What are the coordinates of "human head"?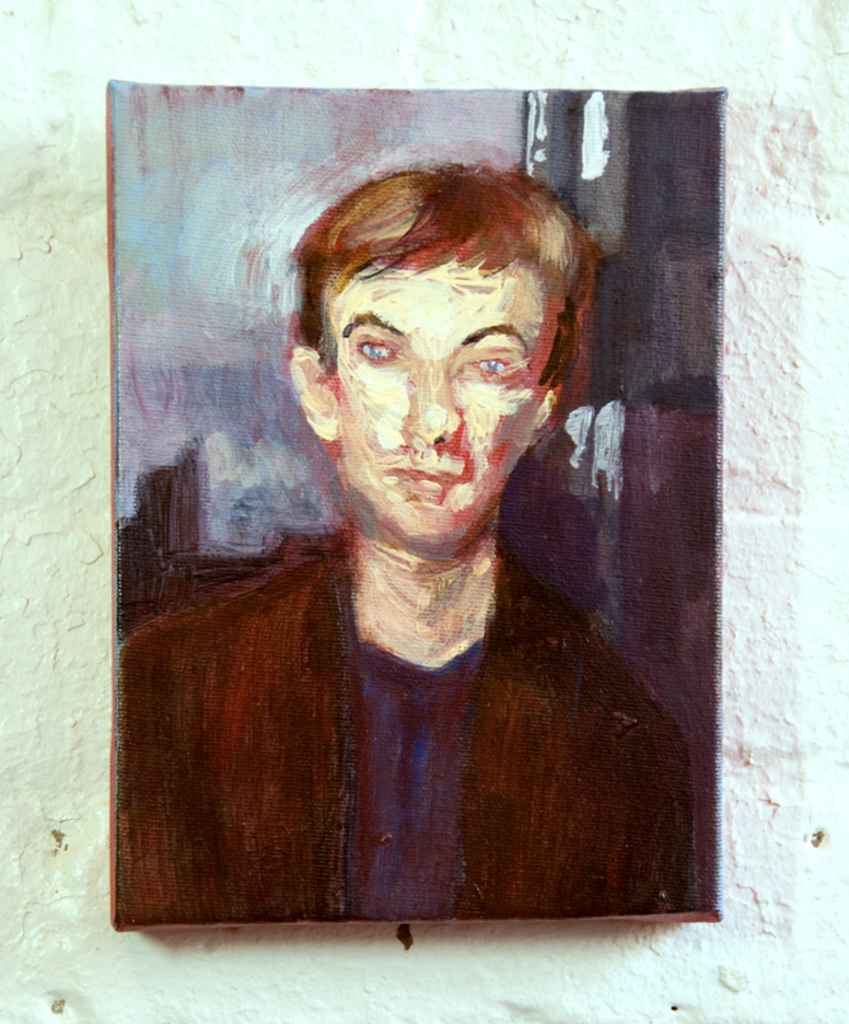
<box>289,169,589,551</box>.
